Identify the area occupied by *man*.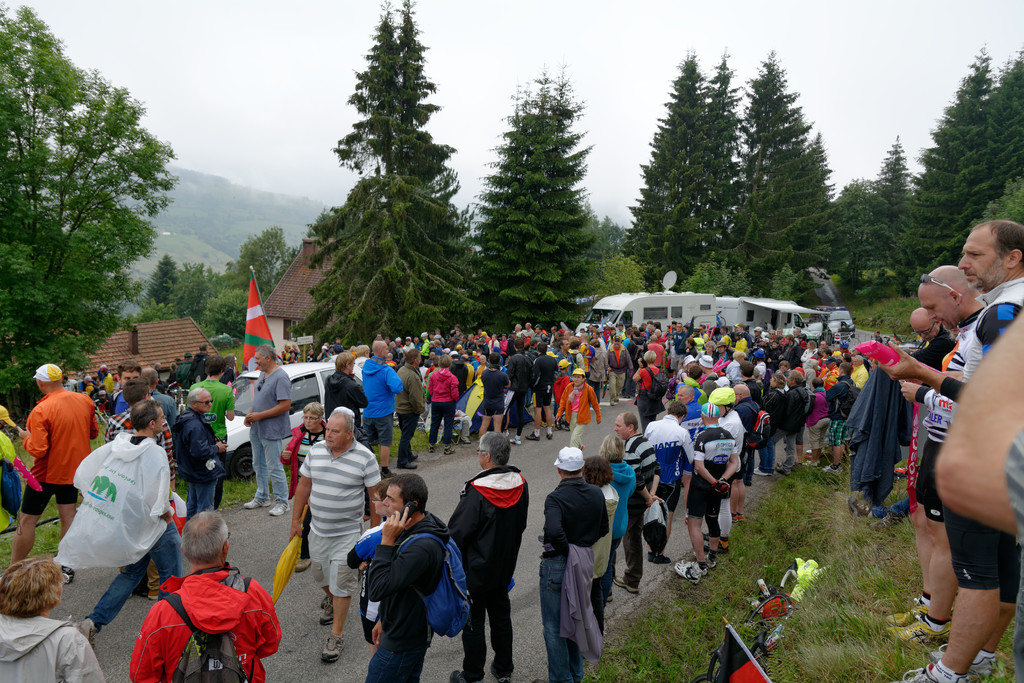
Area: 630, 331, 643, 368.
